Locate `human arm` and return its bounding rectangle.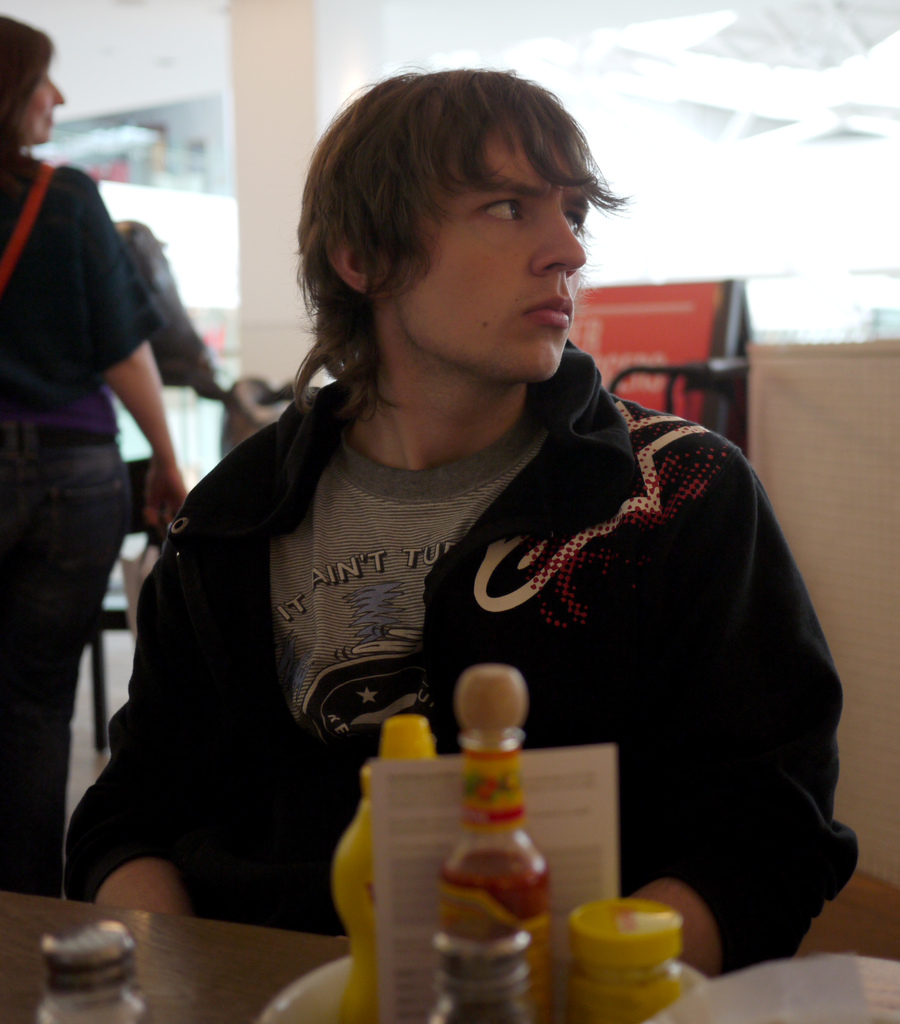
[x1=567, y1=470, x2=847, y2=995].
